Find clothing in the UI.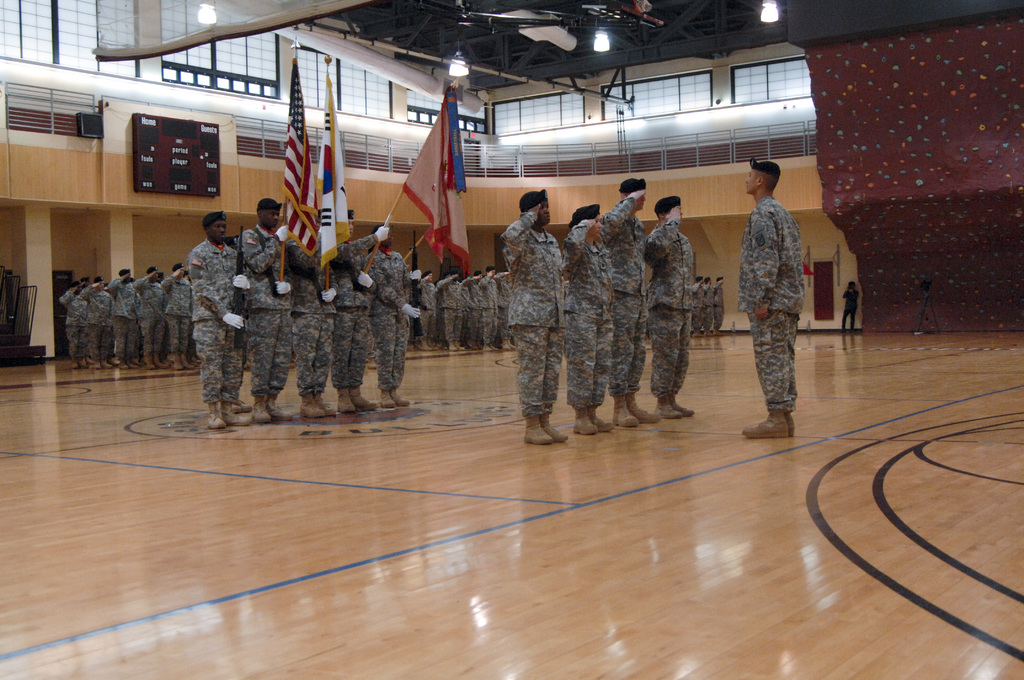
UI element at 500:275:520:340.
